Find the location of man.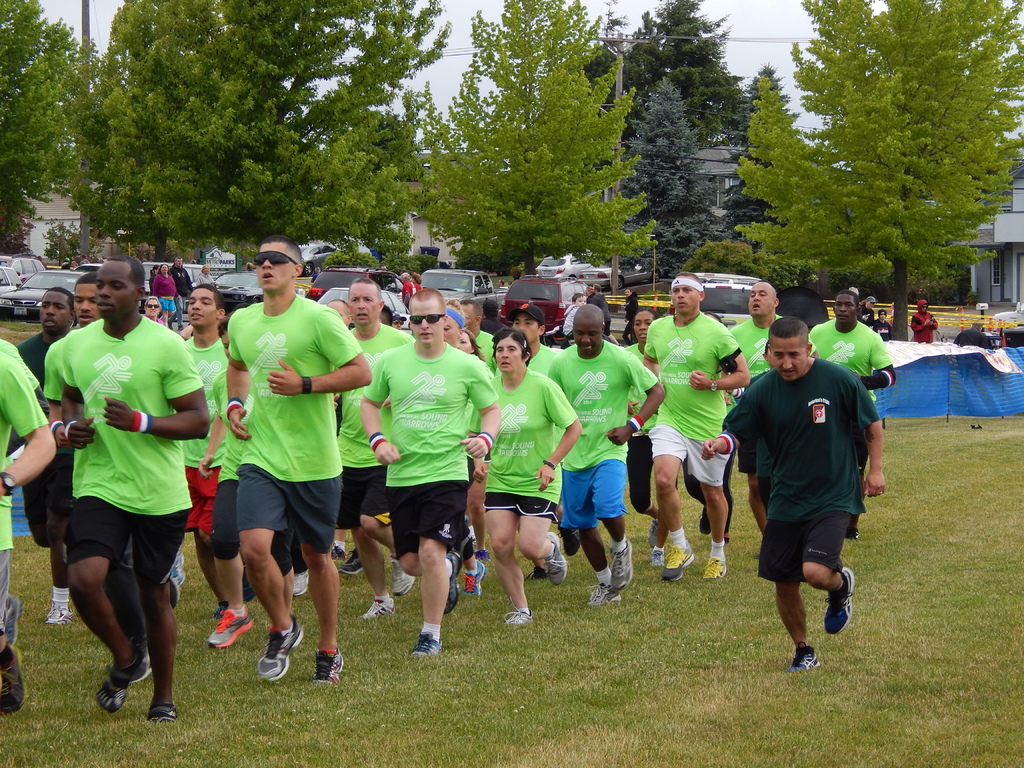
Location: box(0, 336, 56, 722).
